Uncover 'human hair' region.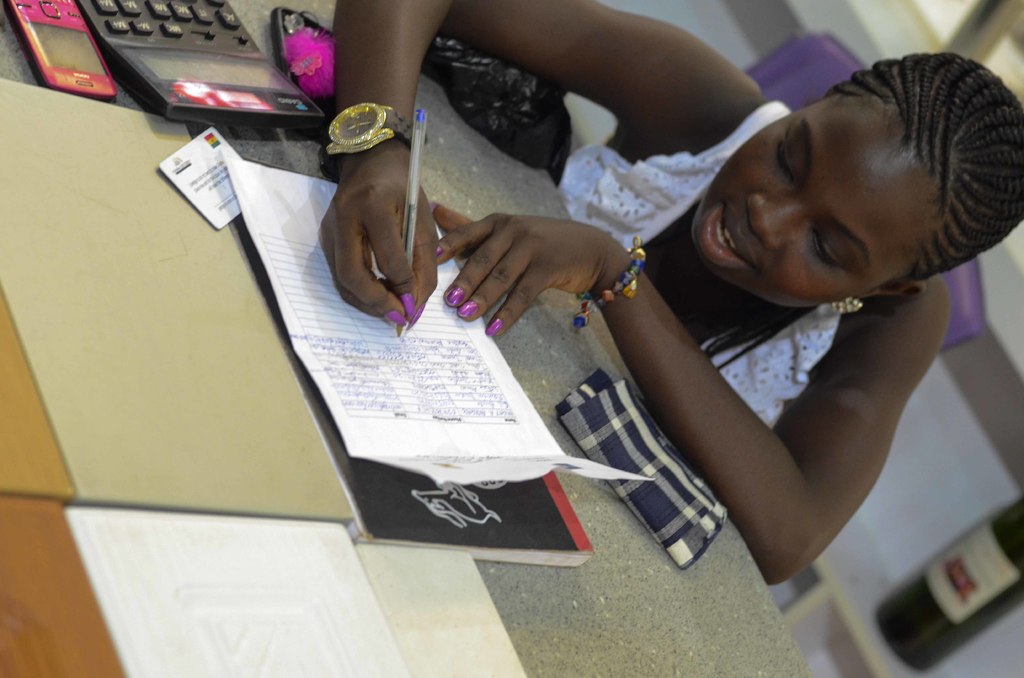
Uncovered: Rect(826, 51, 1023, 291).
